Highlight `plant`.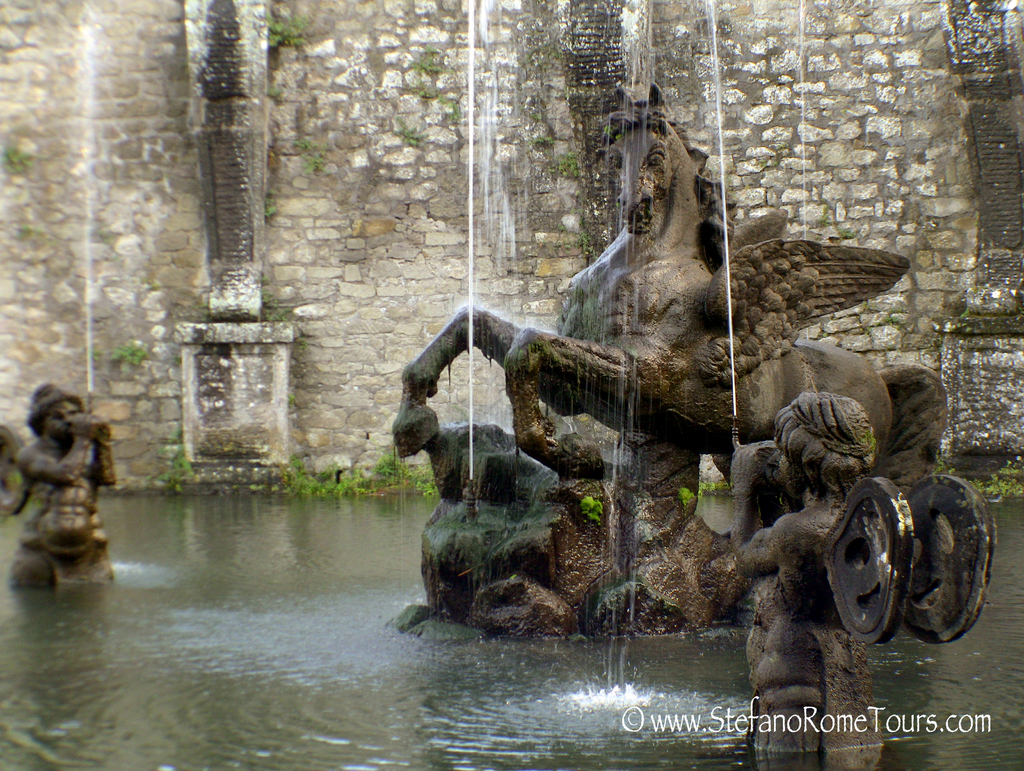
Highlighted region: box(264, 3, 303, 65).
